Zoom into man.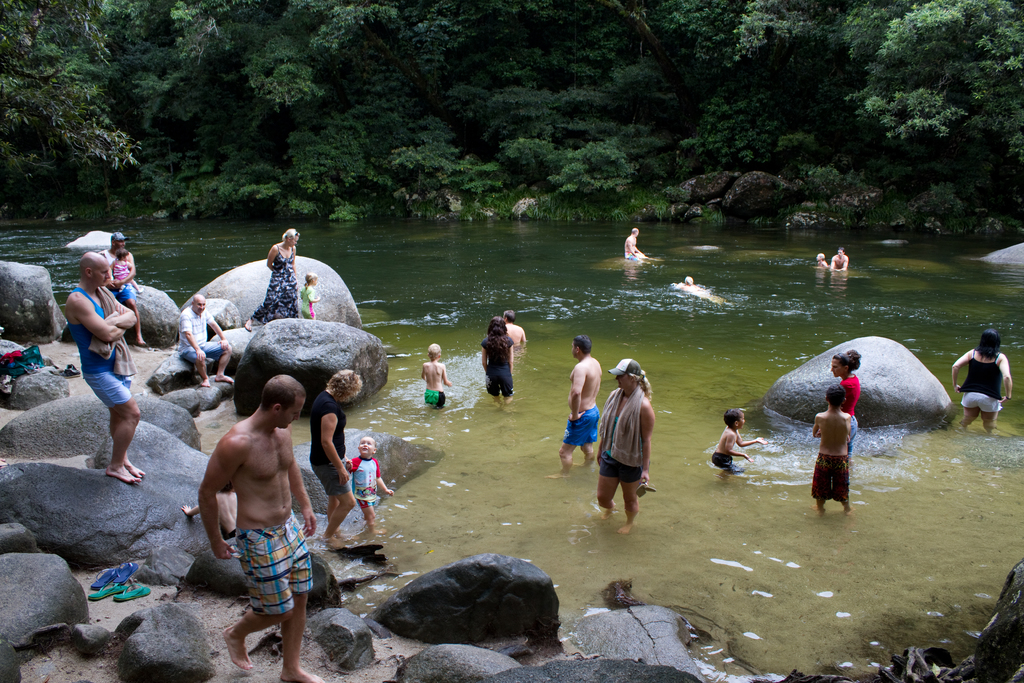
Zoom target: box(63, 249, 157, 486).
